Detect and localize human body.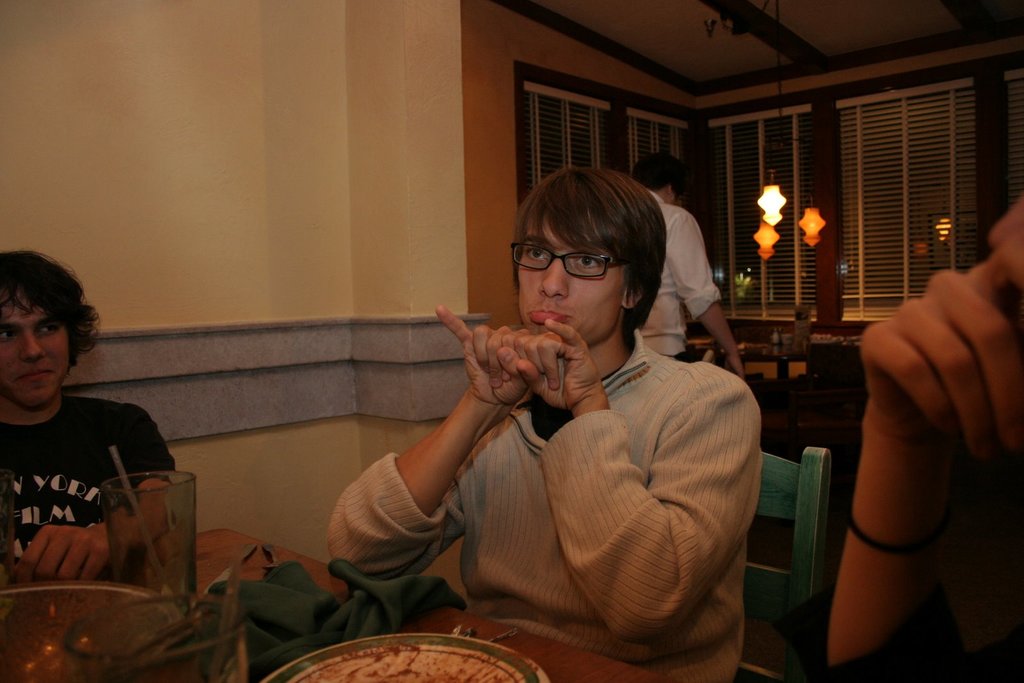
Localized at pyautogui.locateOnScreen(0, 387, 175, 604).
